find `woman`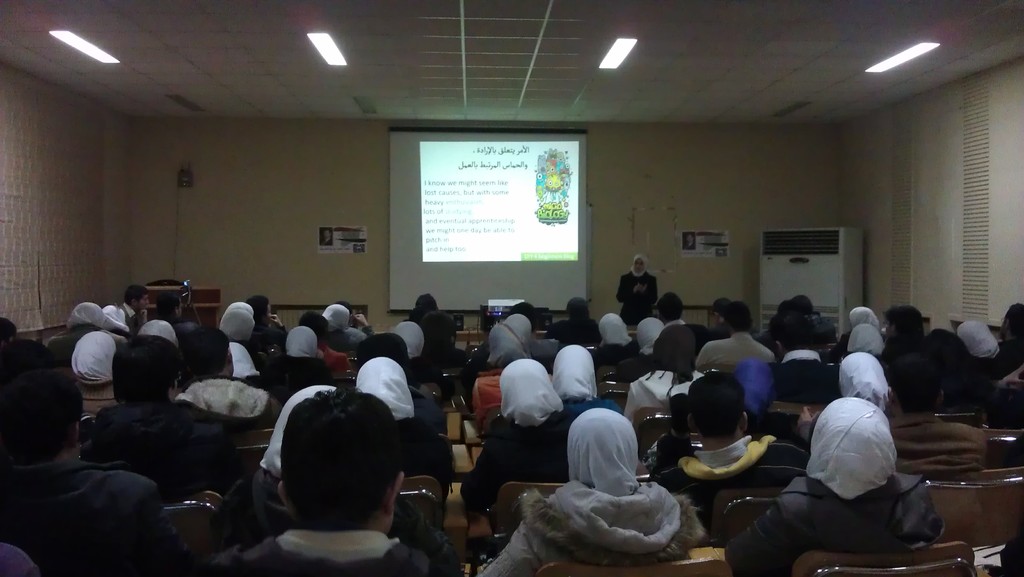
553, 343, 604, 397
